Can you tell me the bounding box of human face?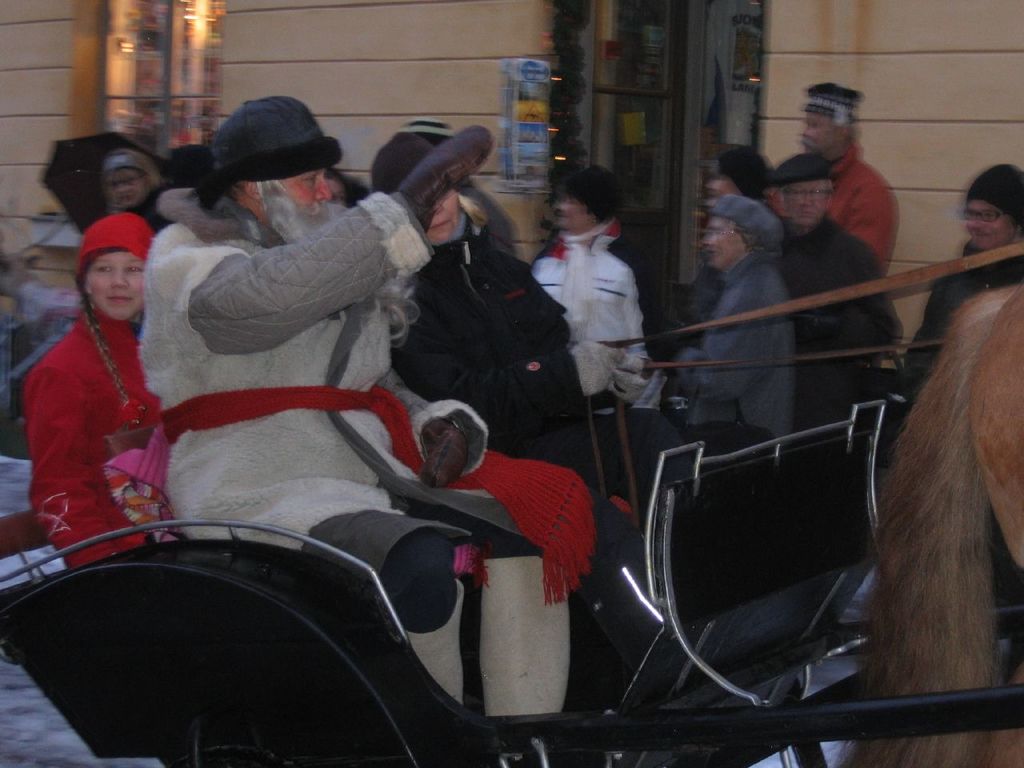
962:186:1014:244.
